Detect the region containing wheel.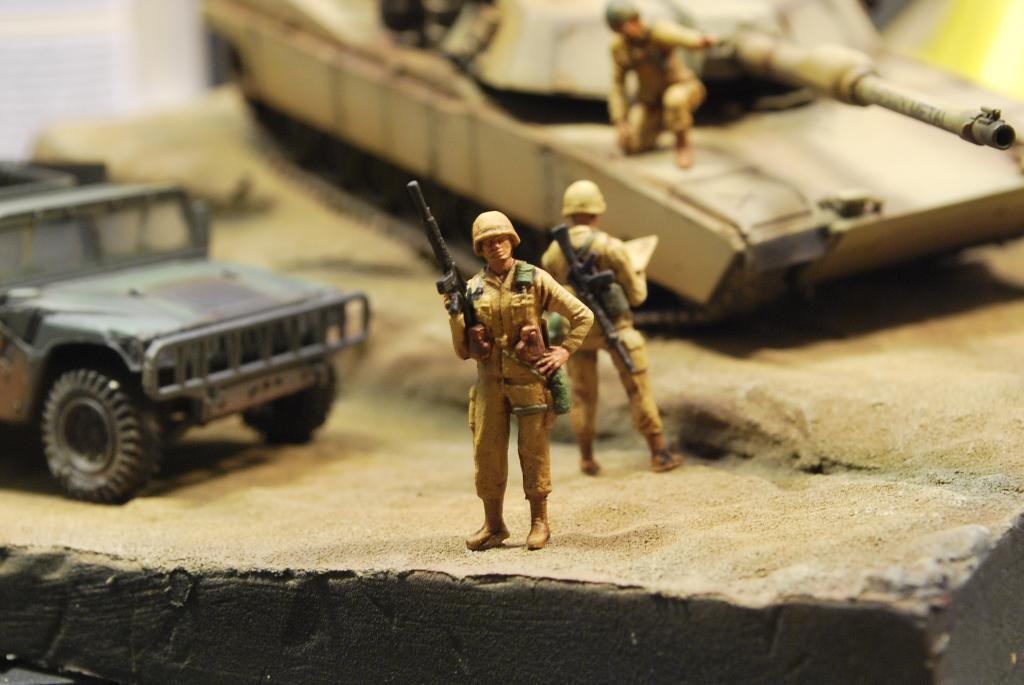
bbox=(24, 340, 152, 503).
